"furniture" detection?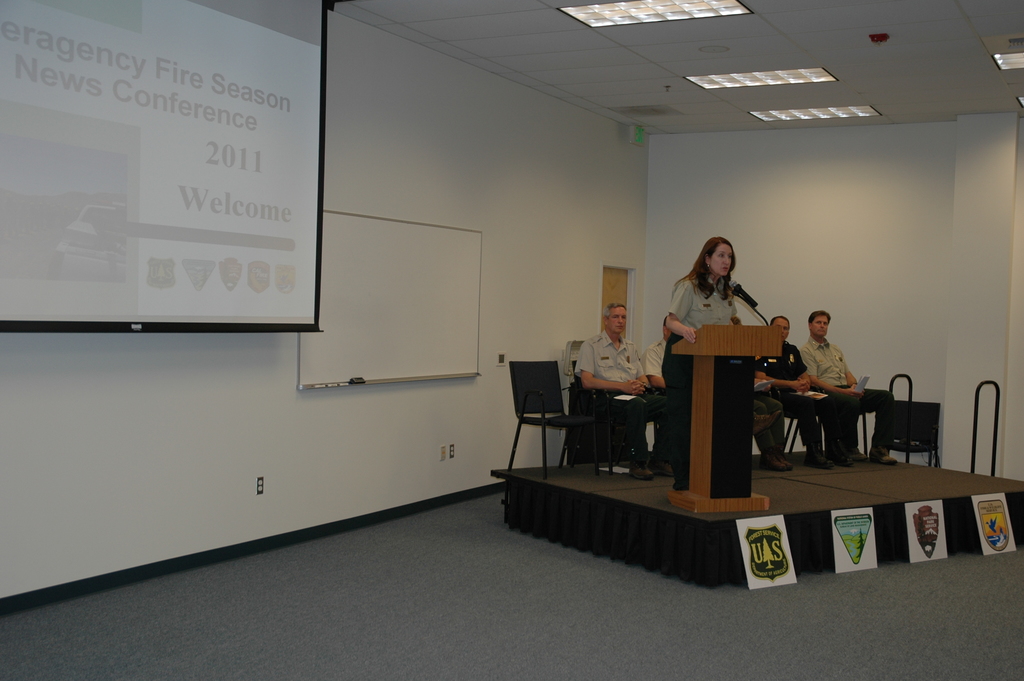
[500, 357, 595, 479]
